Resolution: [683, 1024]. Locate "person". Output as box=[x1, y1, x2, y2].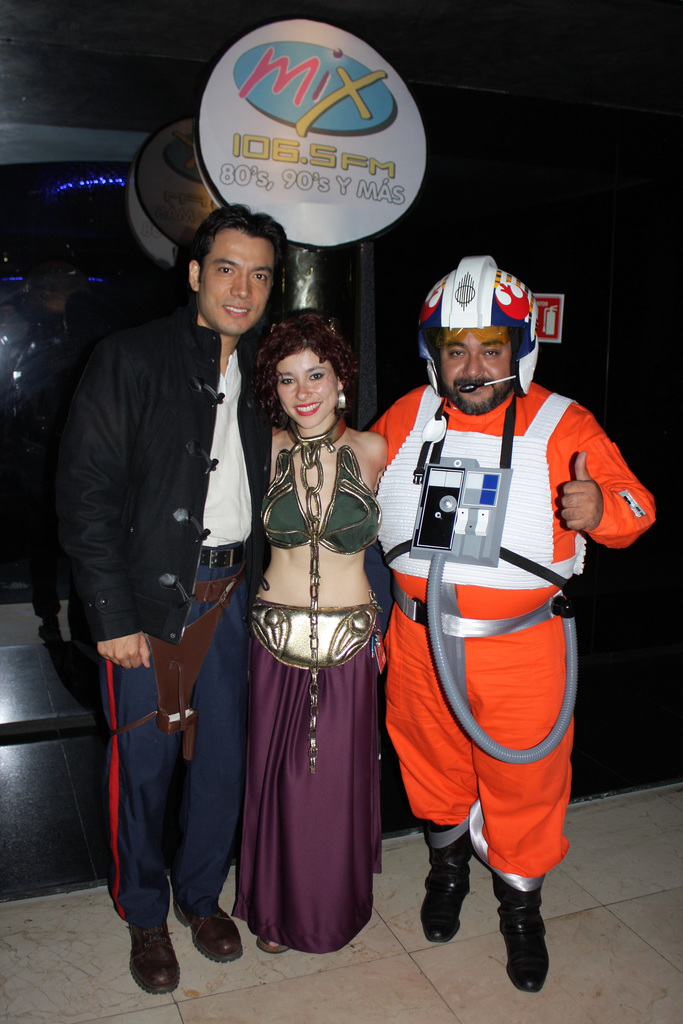
box=[55, 207, 292, 1000].
